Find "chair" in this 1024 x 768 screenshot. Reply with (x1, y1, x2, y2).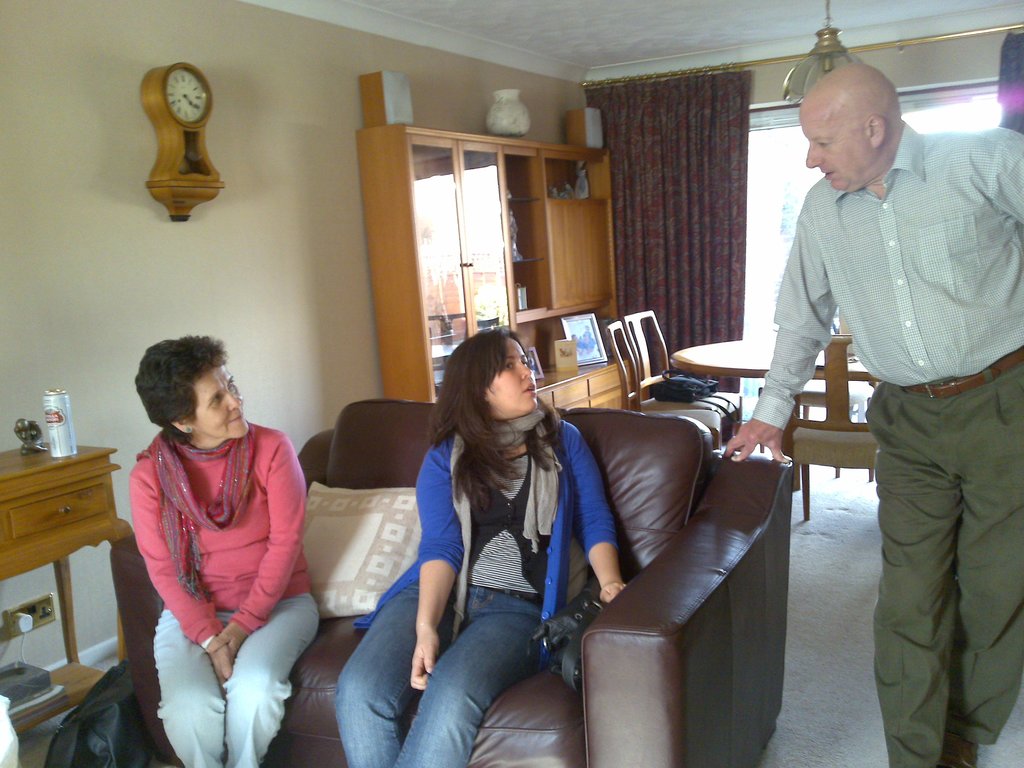
(783, 332, 881, 520).
